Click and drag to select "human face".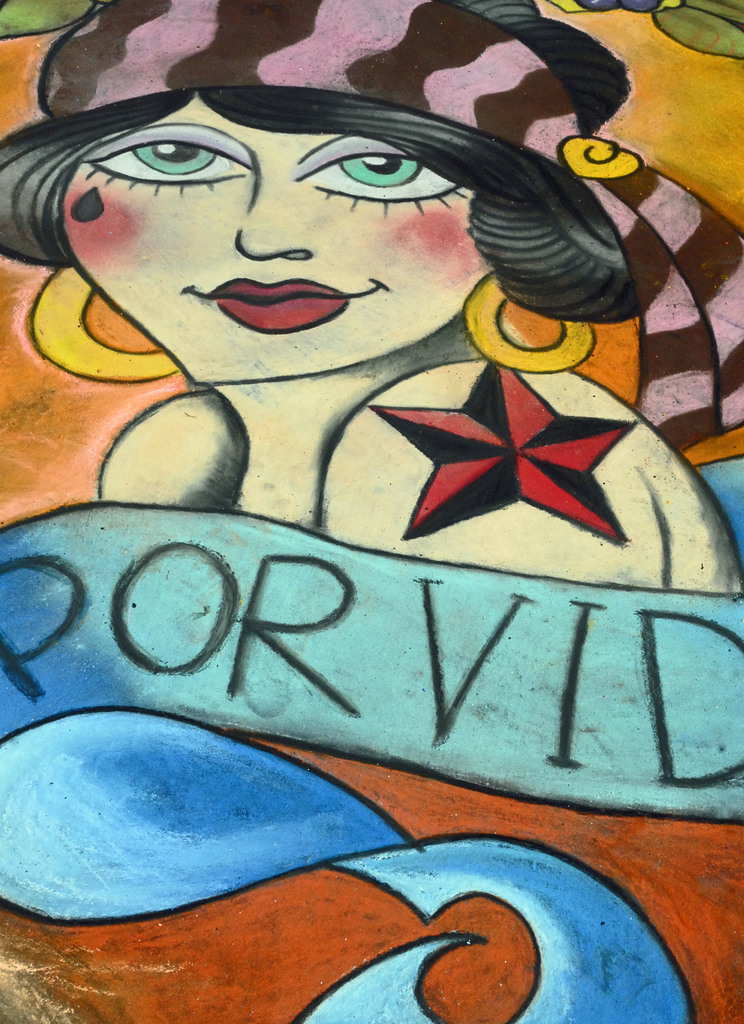
Selection: {"x1": 63, "y1": 88, "x2": 496, "y2": 386}.
